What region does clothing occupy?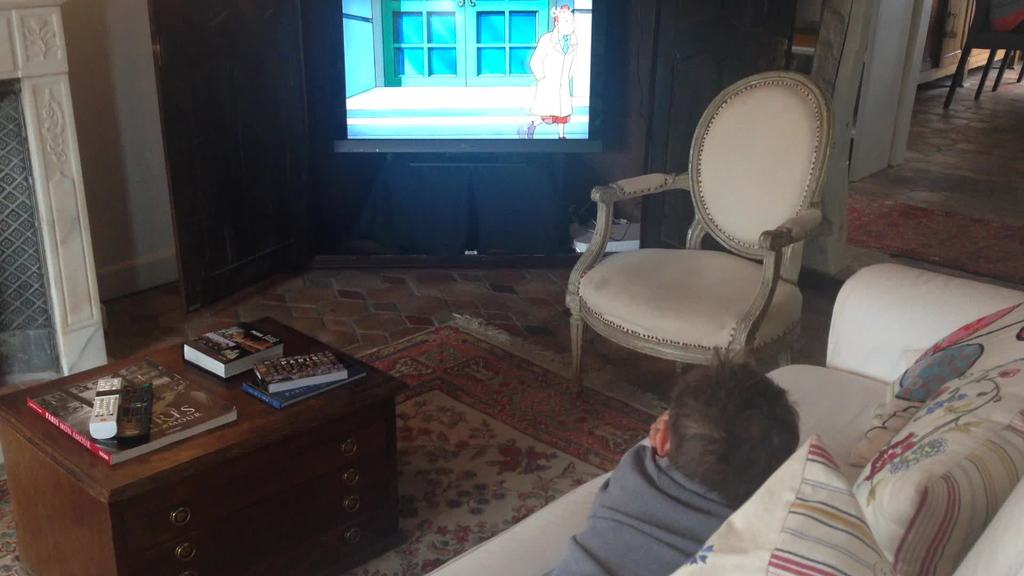
<bbox>527, 30, 578, 125</bbox>.
